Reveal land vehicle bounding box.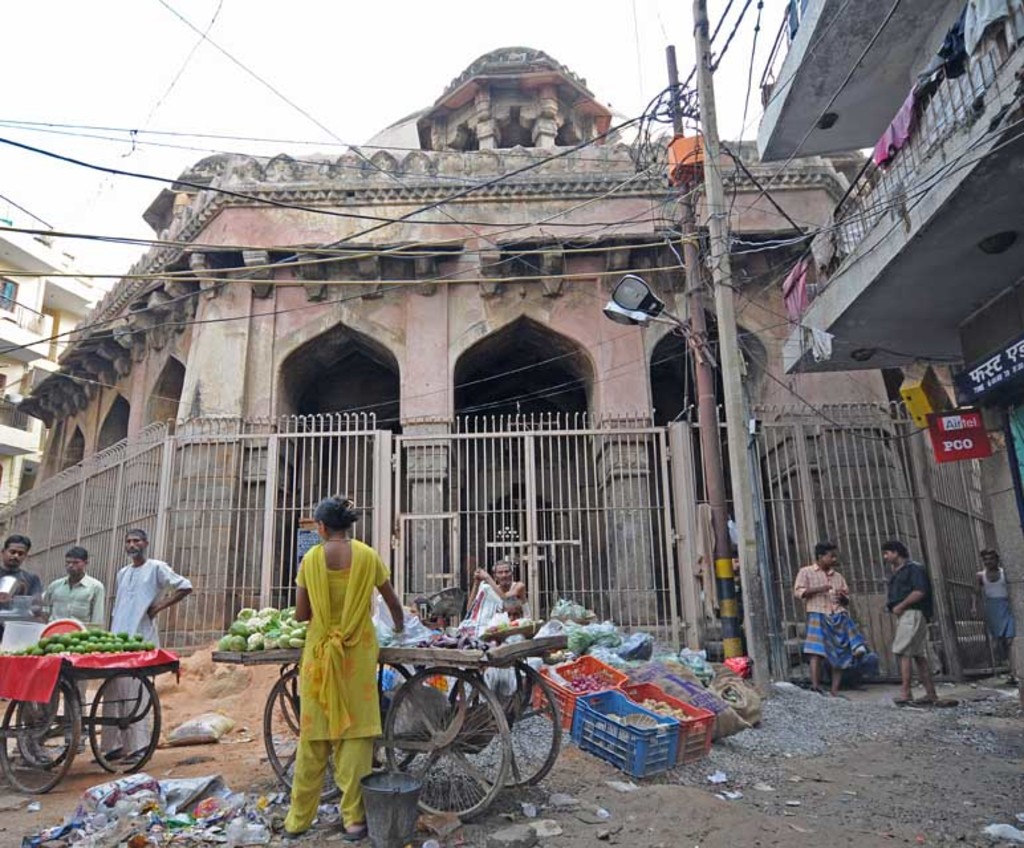
Revealed: bbox(212, 638, 570, 820).
